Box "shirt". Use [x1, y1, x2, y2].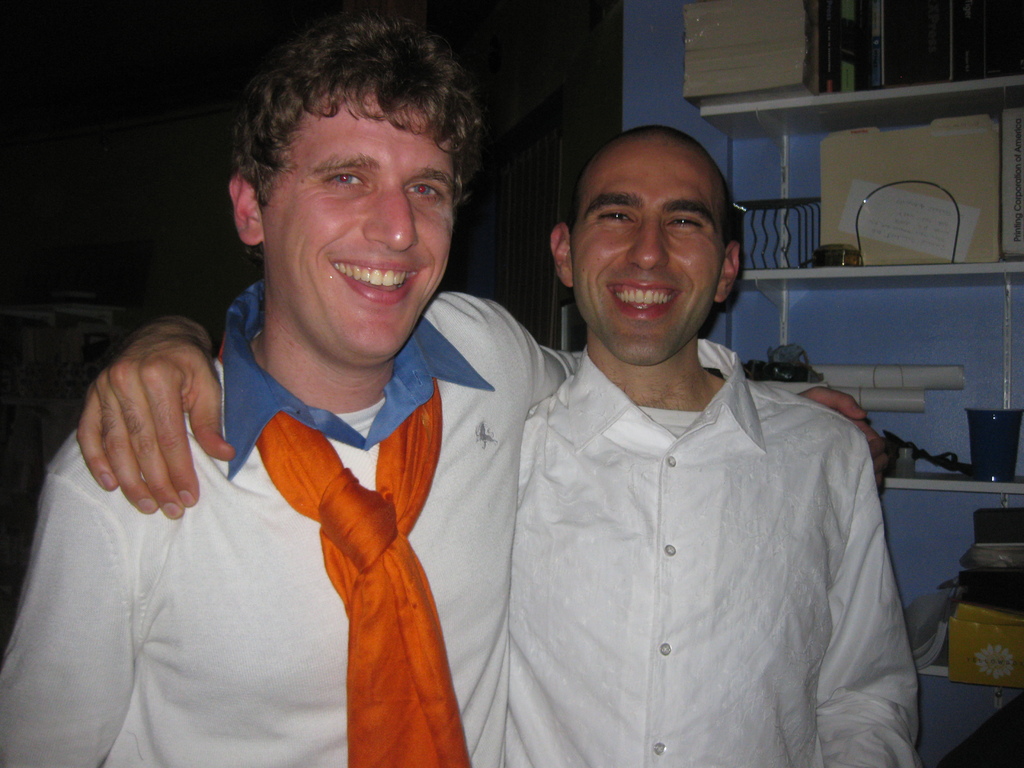
[223, 278, 495, 479].
